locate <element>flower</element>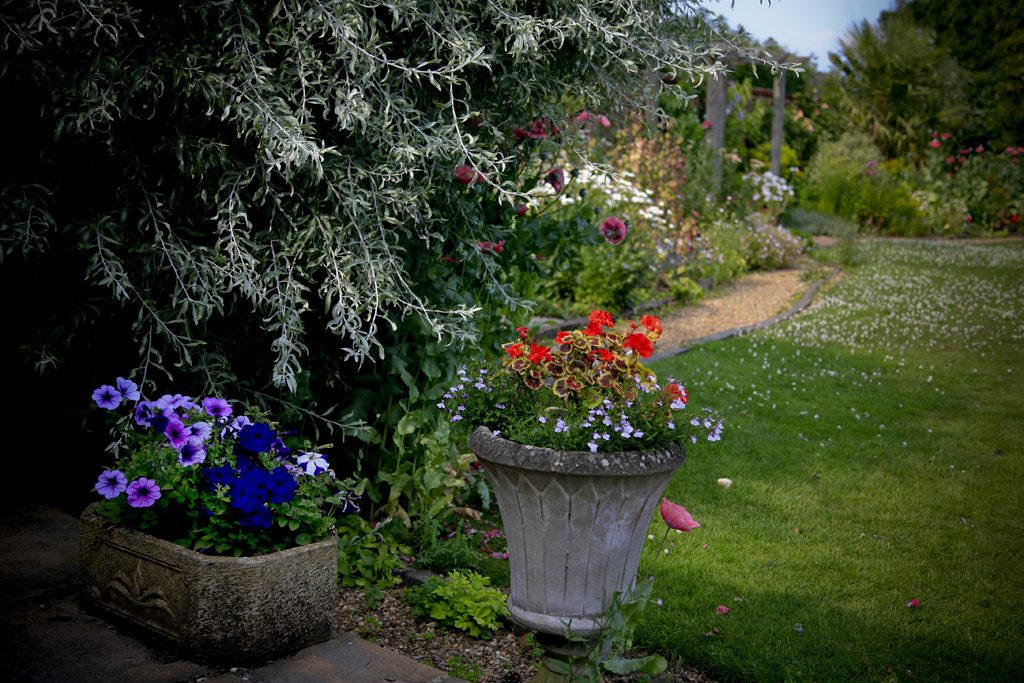
bbox=(93, 474, 125, 499)
